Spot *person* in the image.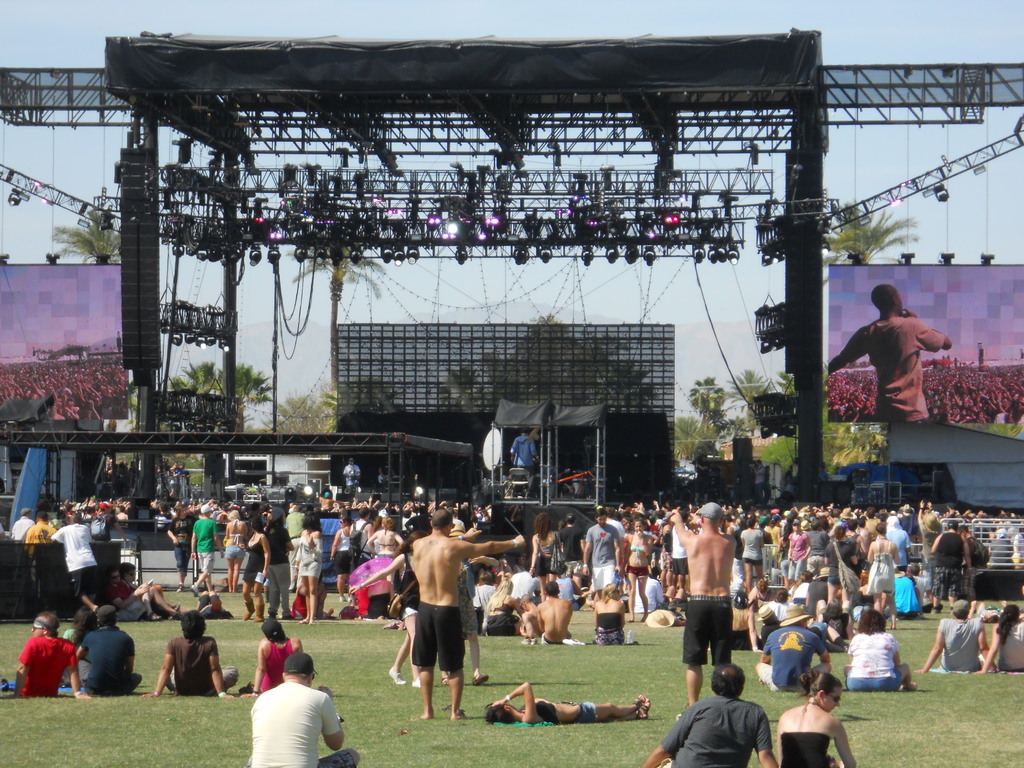
*person* found at box=[251, 653, 359, 767].
